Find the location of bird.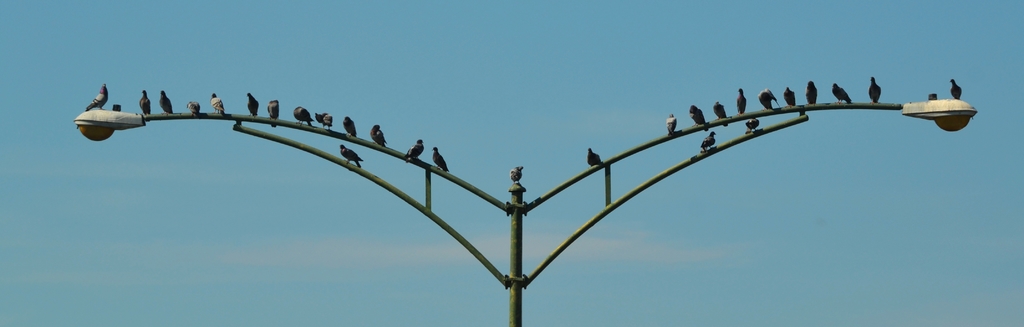
Location: [950, 78, 964, 103].
